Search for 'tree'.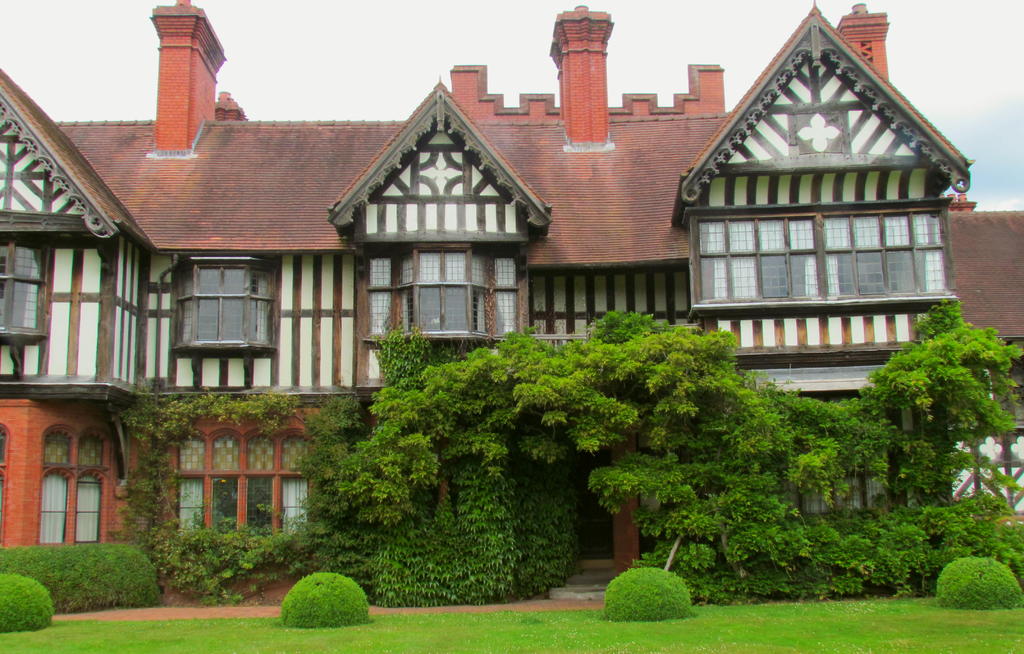
Found at <bbox>866, 275, 1009, 509</bbox>.
